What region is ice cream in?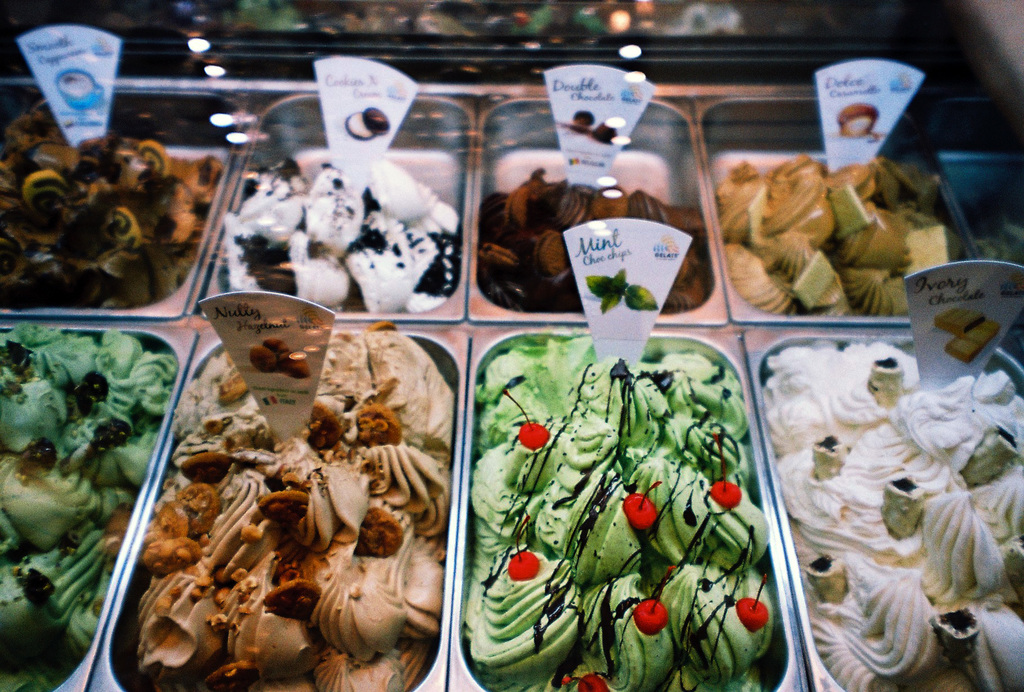
region(0, 318, 183, 691).
